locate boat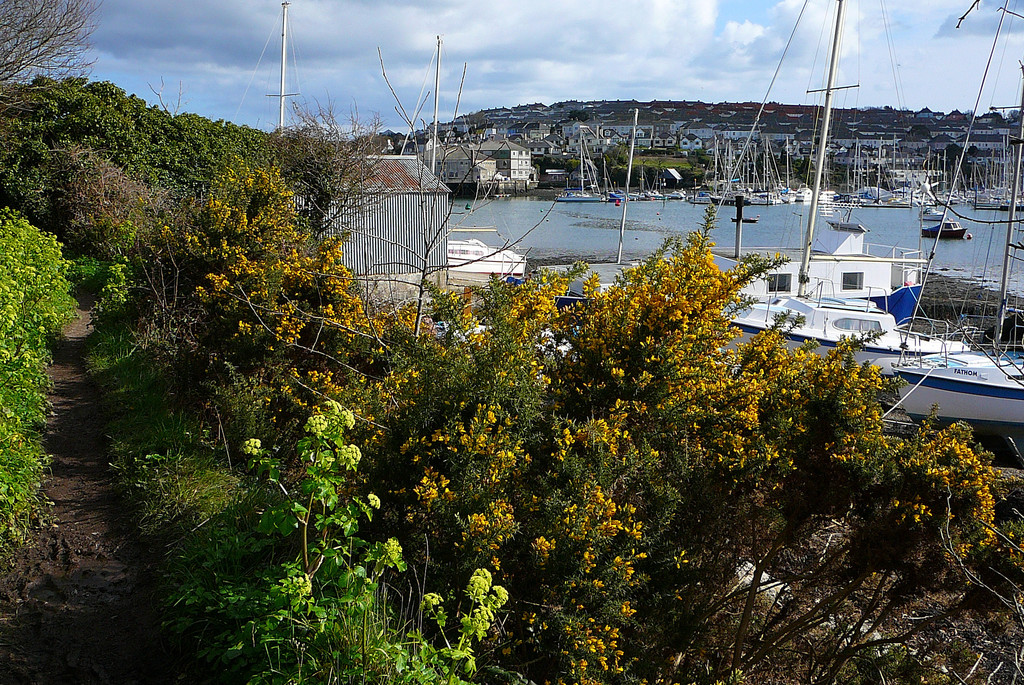
(445,107,678,363)
